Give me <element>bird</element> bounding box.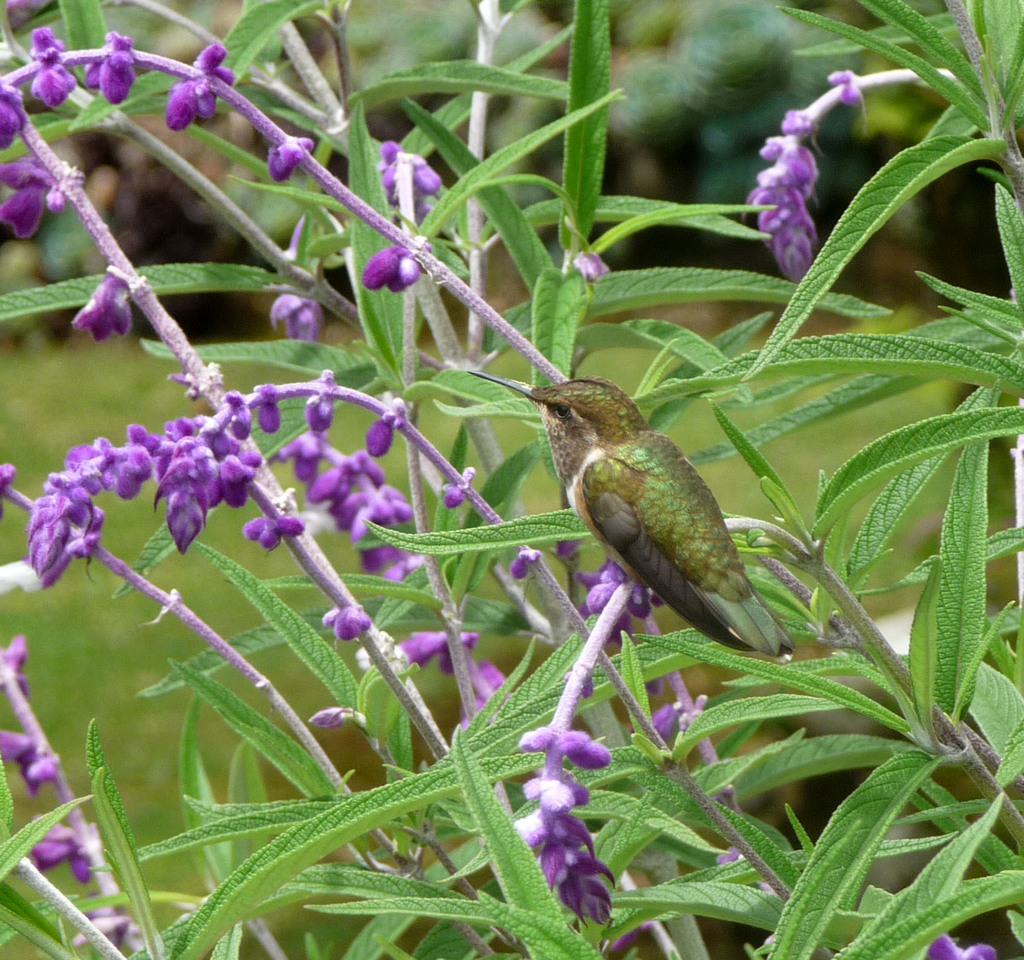
box=[471, 370, 801, 669].
